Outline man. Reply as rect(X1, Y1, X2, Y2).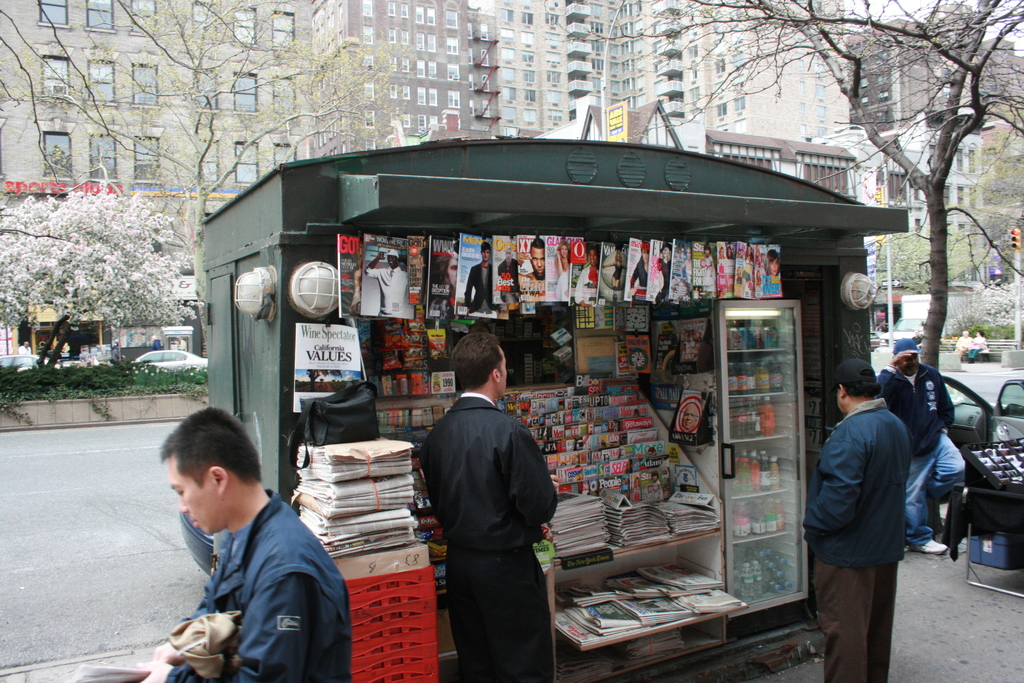
rect(525, 238, 546, 284).
